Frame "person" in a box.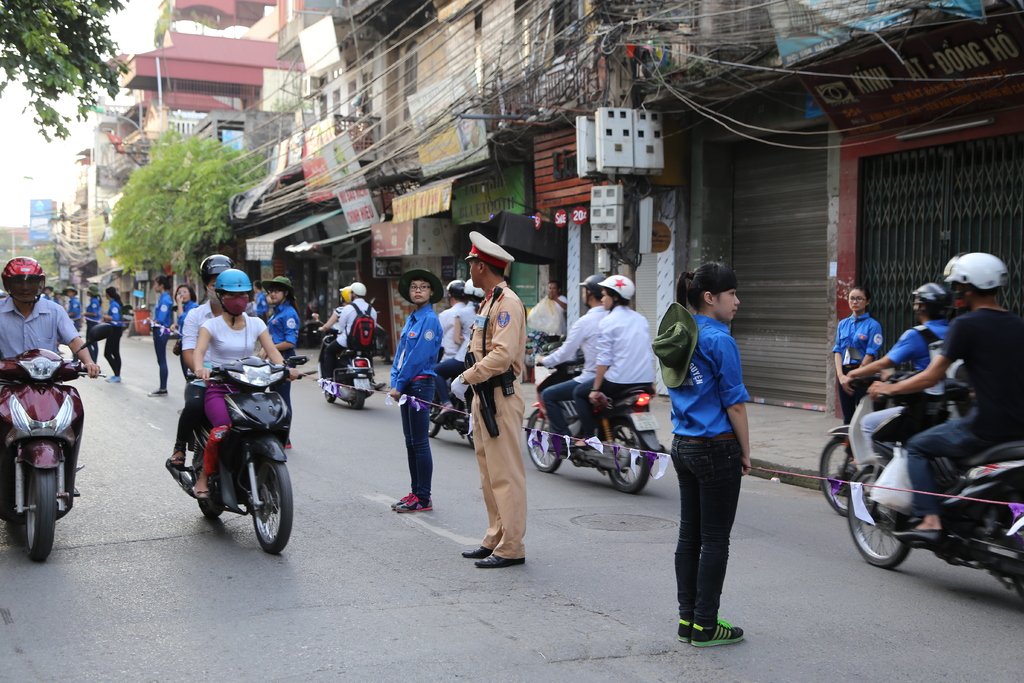
(316,286,350,381).
